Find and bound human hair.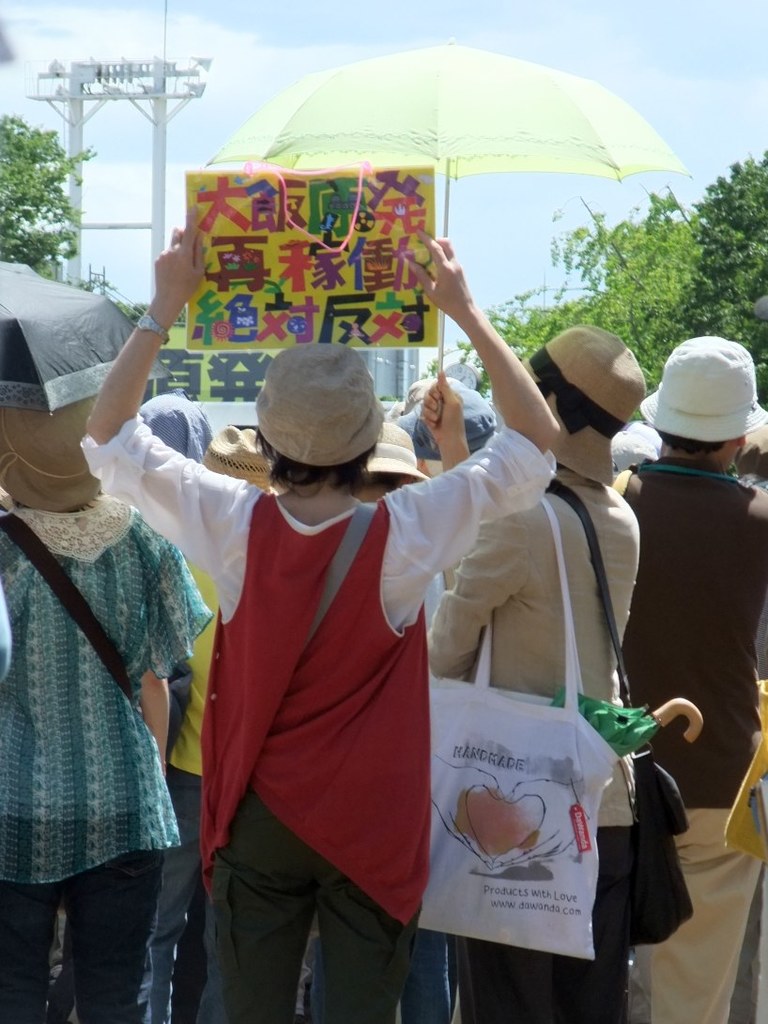
Bound: Rect(542, 351, 622, 461).
